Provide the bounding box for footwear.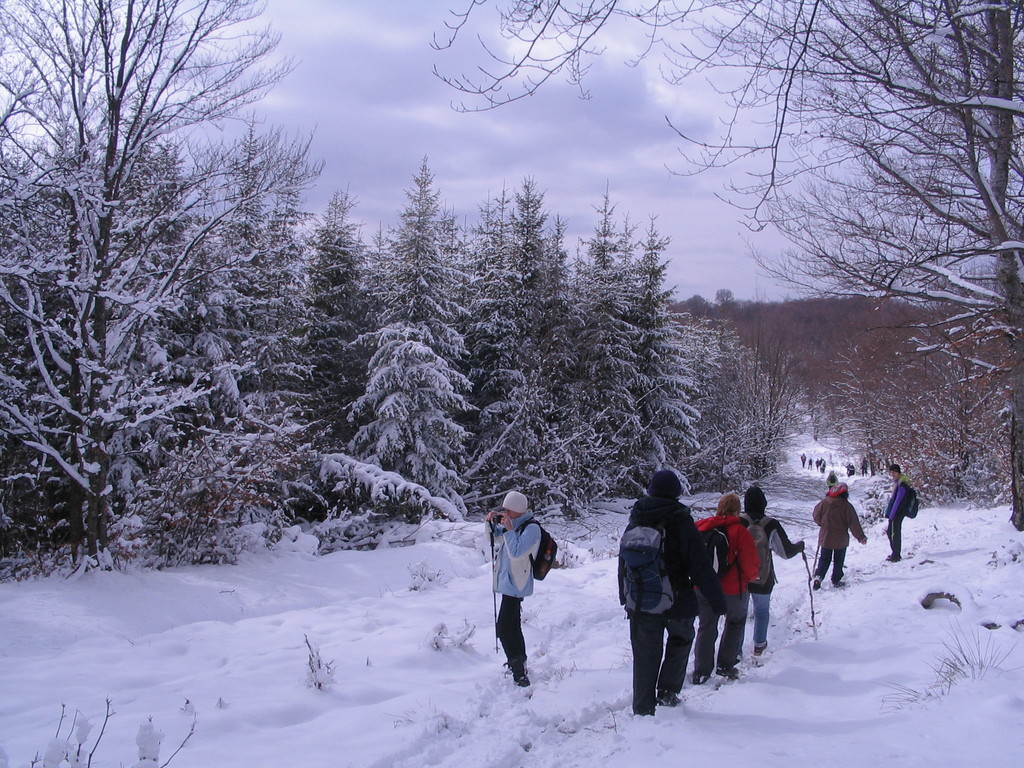
select_region(520, 654, 530, 674).
